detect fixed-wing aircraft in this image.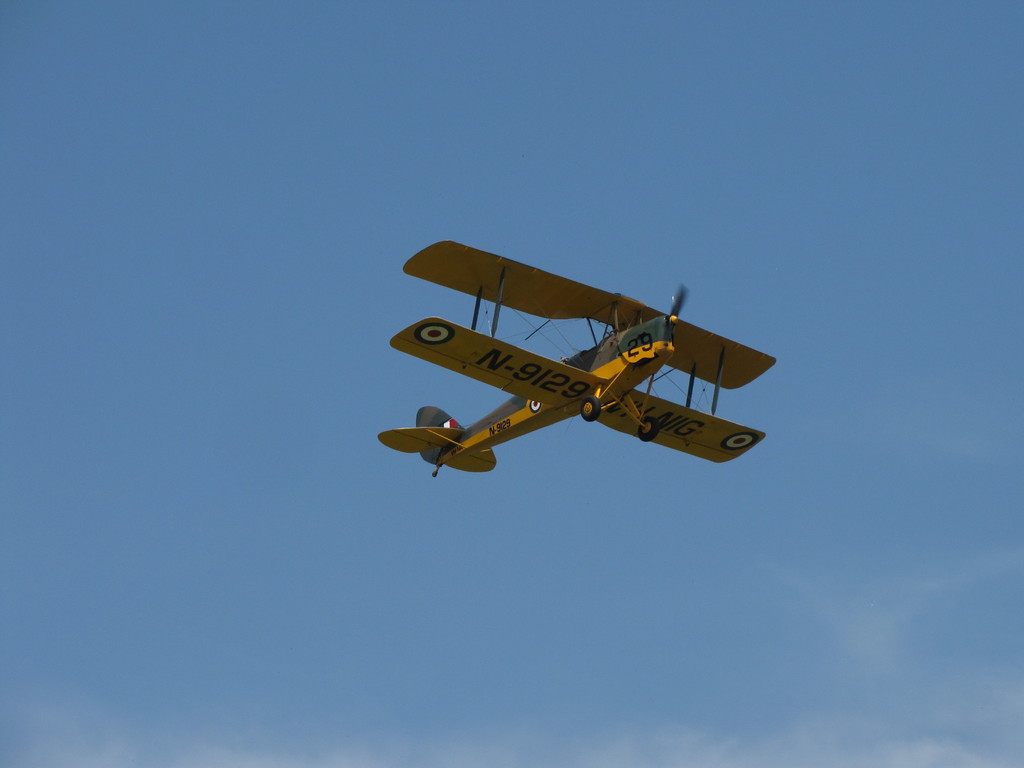
Detection: 374:239:777:473.
